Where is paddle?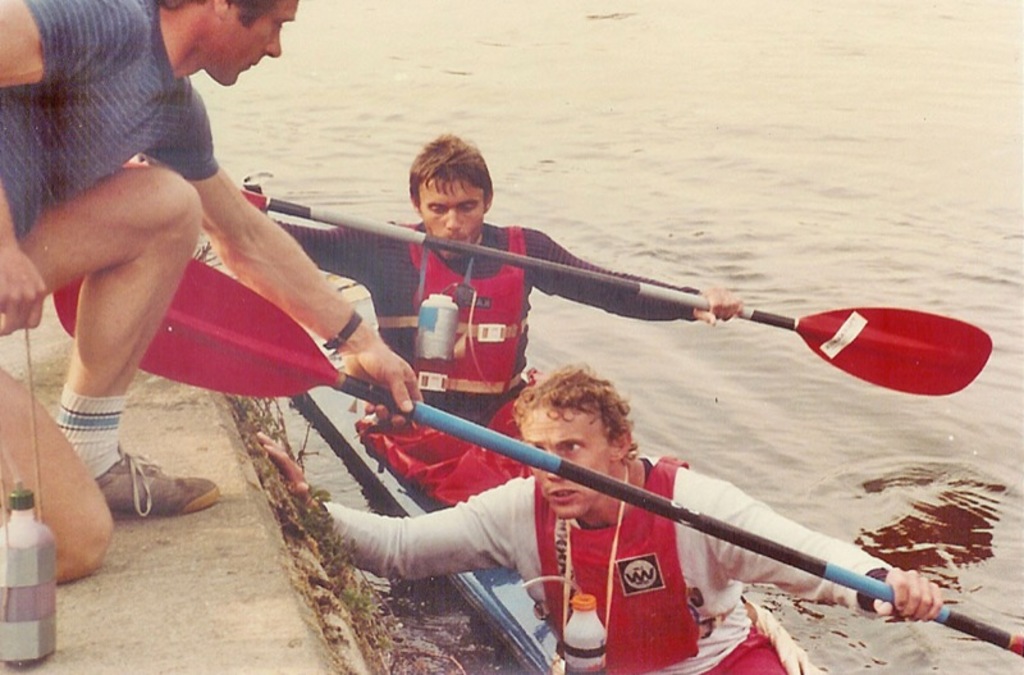
detection(118, 161, 993, 401).
